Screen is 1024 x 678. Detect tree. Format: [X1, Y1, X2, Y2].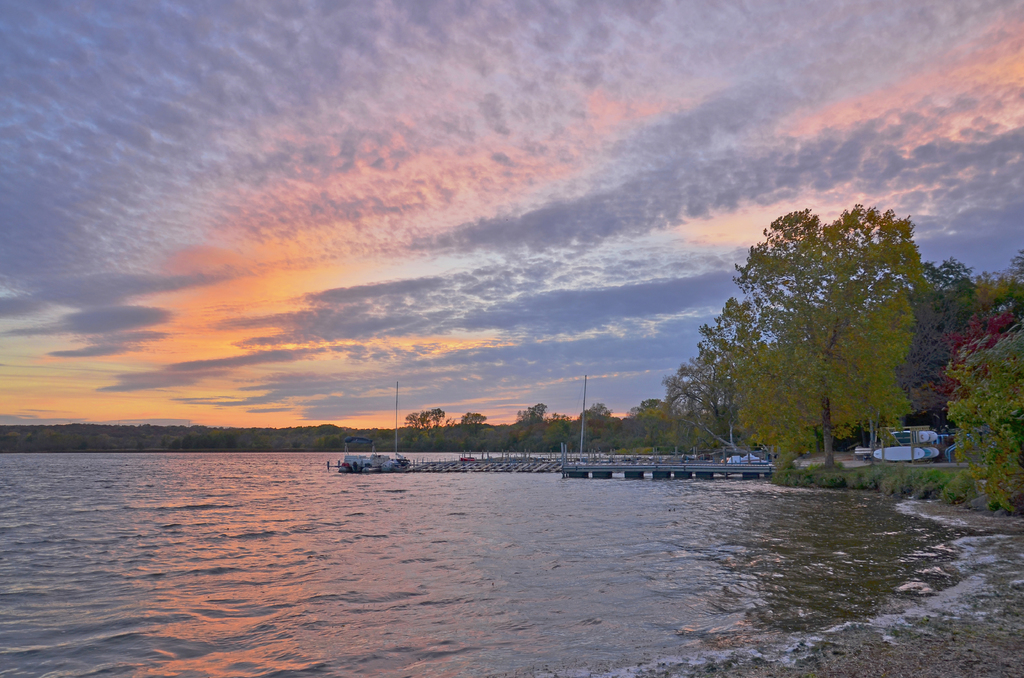
[730, 198, 927, 467].
